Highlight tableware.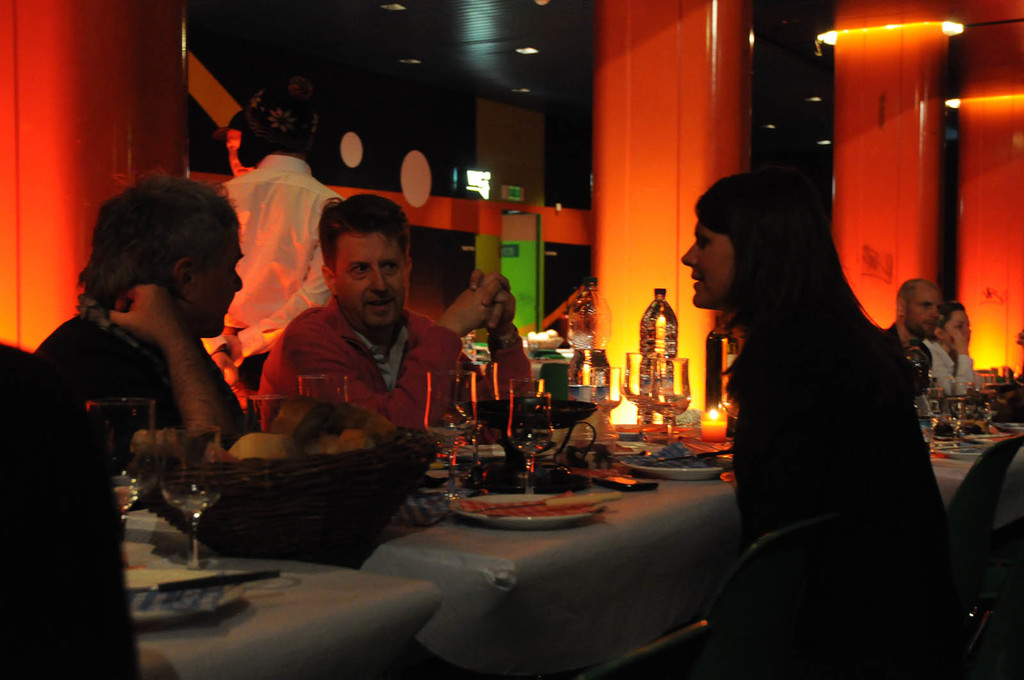
Highlighted region: <region>293, 368, 347, 407</region>.
